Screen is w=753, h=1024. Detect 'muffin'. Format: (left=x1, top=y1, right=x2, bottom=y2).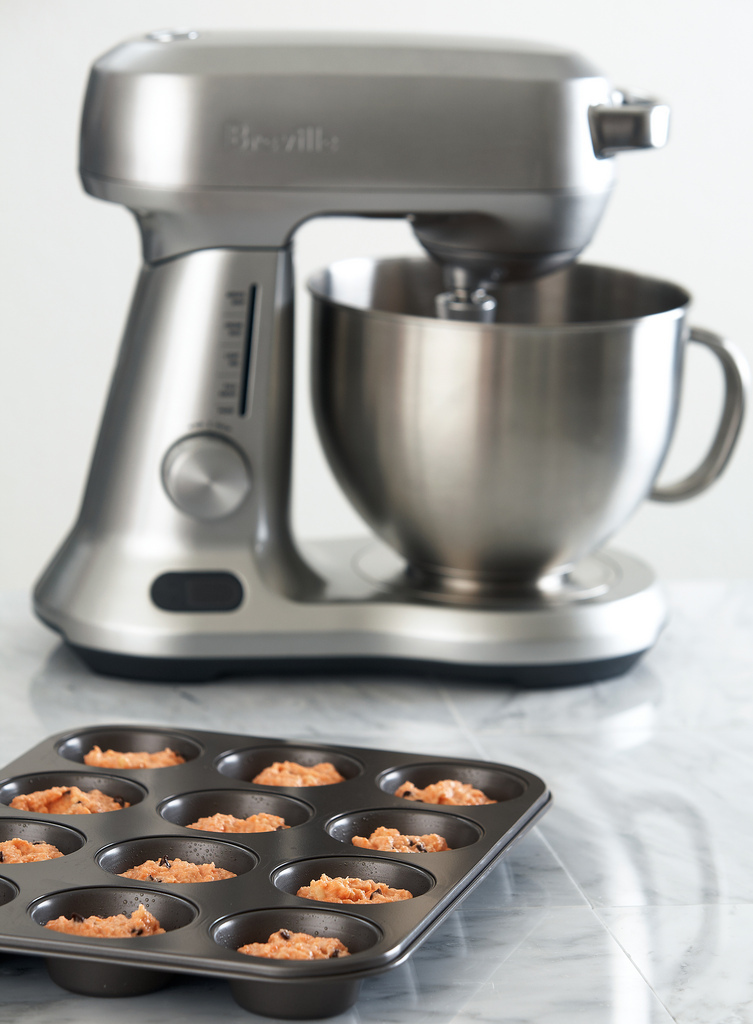
(left=395, top=776, right=493, bottom=806).
